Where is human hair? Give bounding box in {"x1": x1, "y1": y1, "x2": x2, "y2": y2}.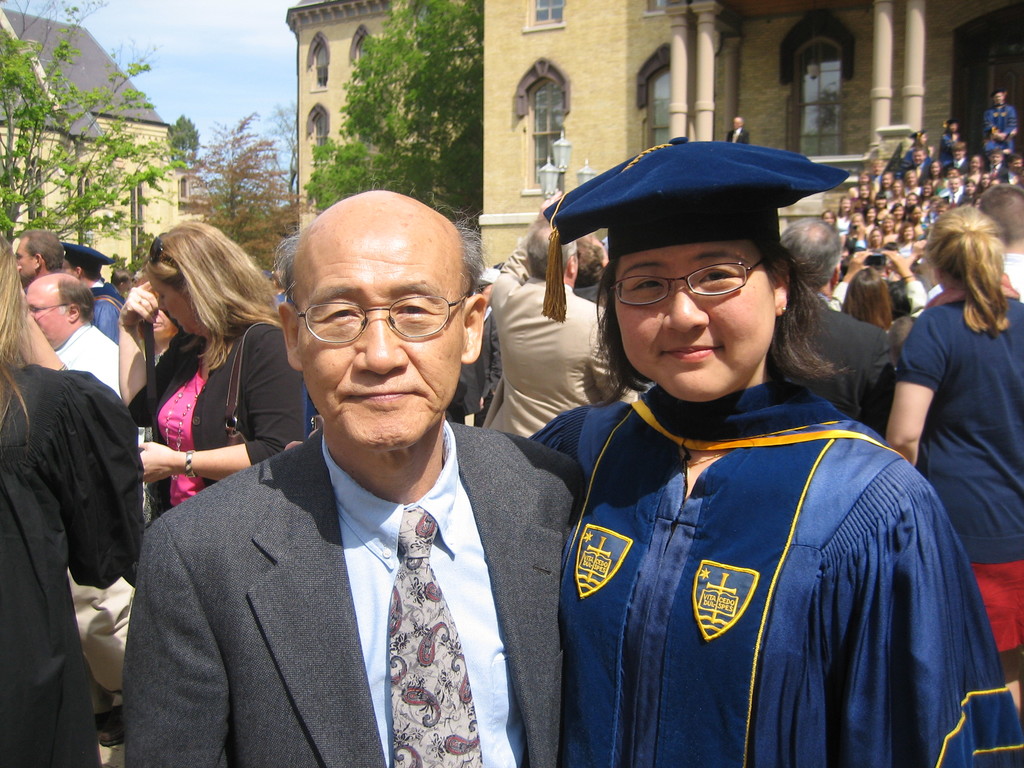
{"x1": 111, "y1": 271, "x2": 129, "y2": 293}.
